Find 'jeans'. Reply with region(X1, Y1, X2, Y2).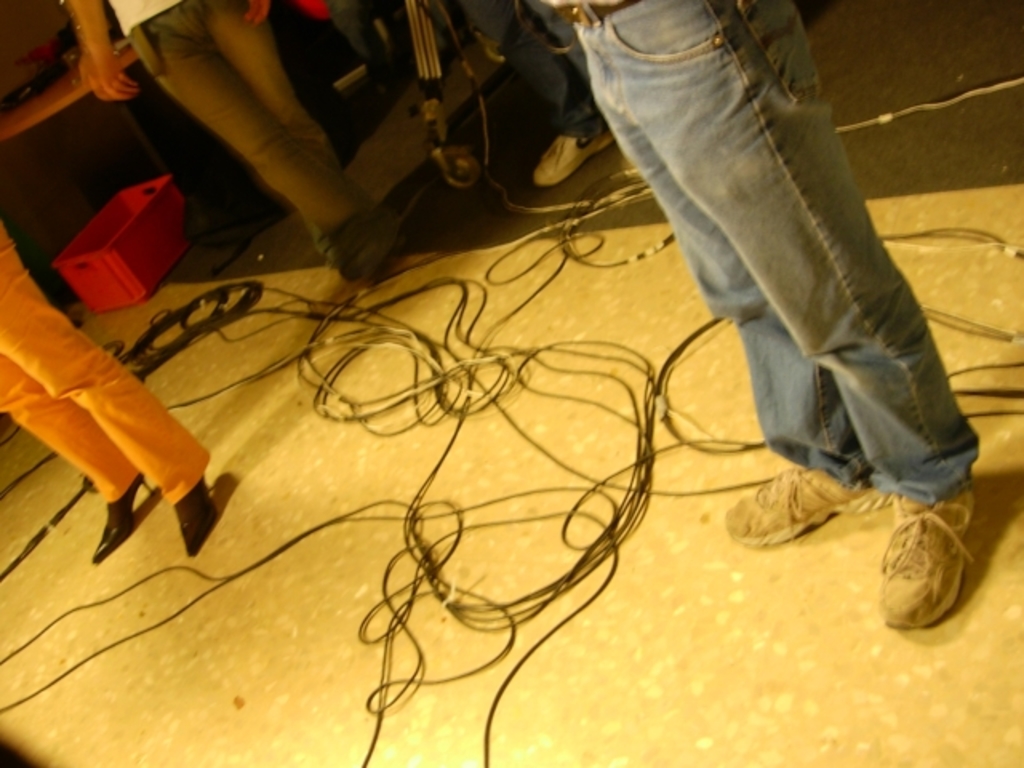
region(554, 0, 986, 510).
